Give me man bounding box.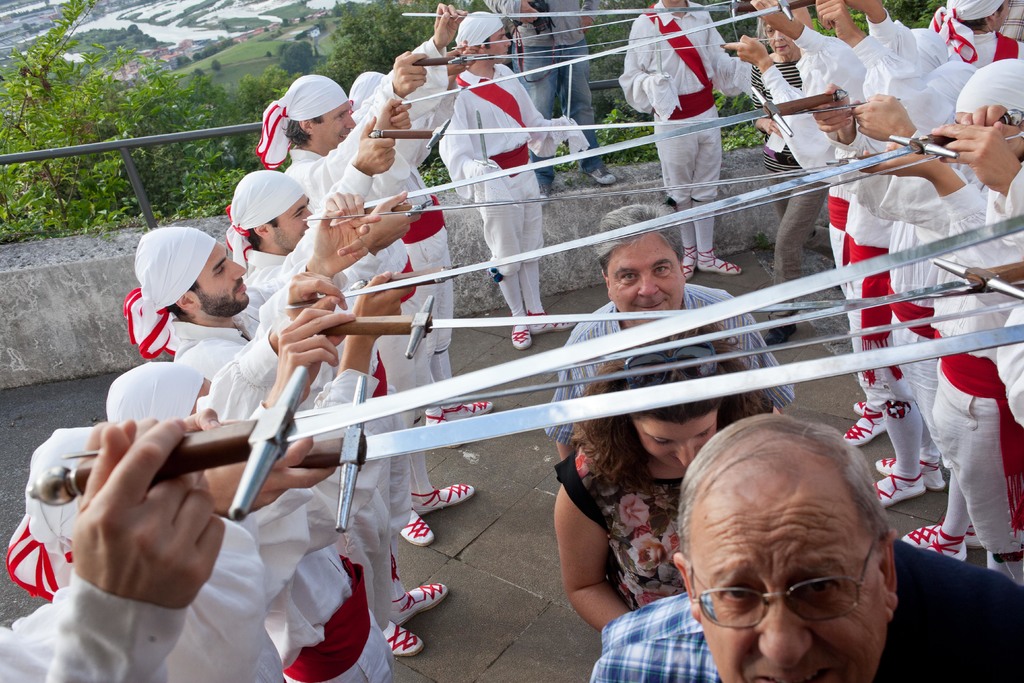
detection(546, 197, 803, 434).
